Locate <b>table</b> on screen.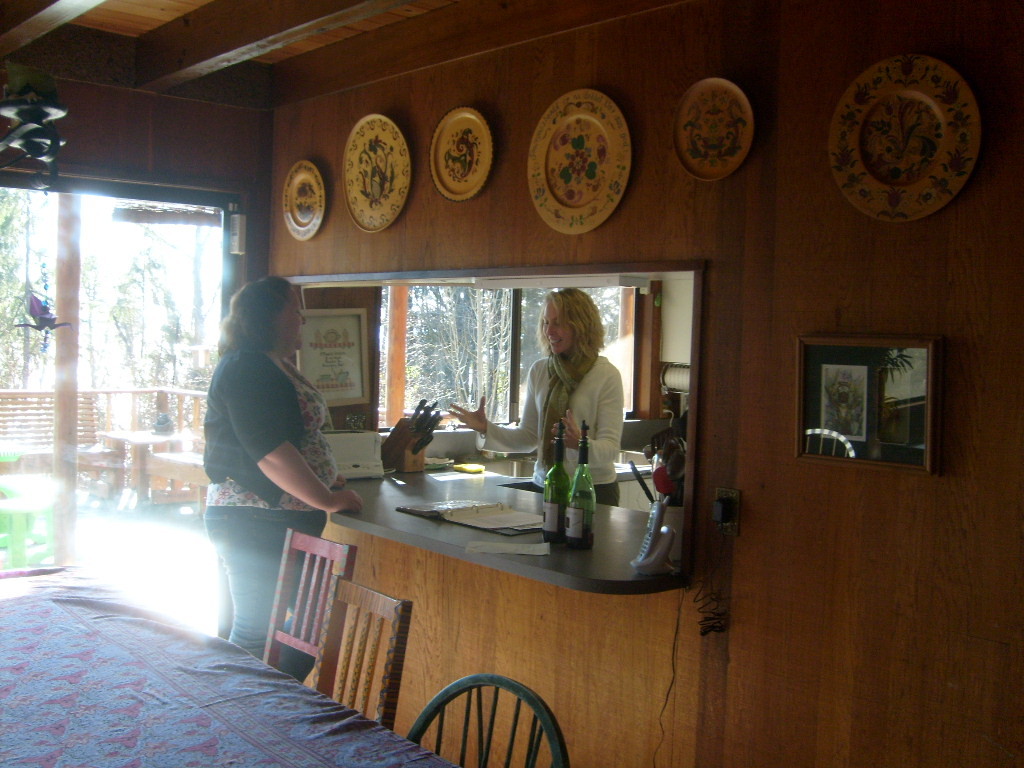
On screen at (255, 342, 700, 647).
